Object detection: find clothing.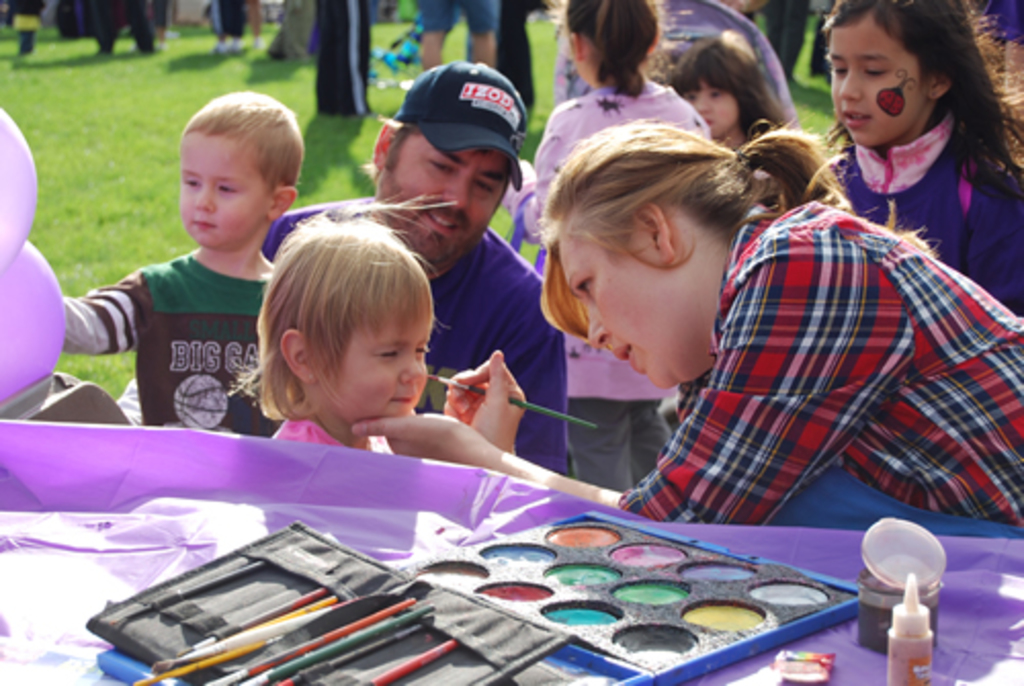
bbox=[489, 0, 541, 113].
